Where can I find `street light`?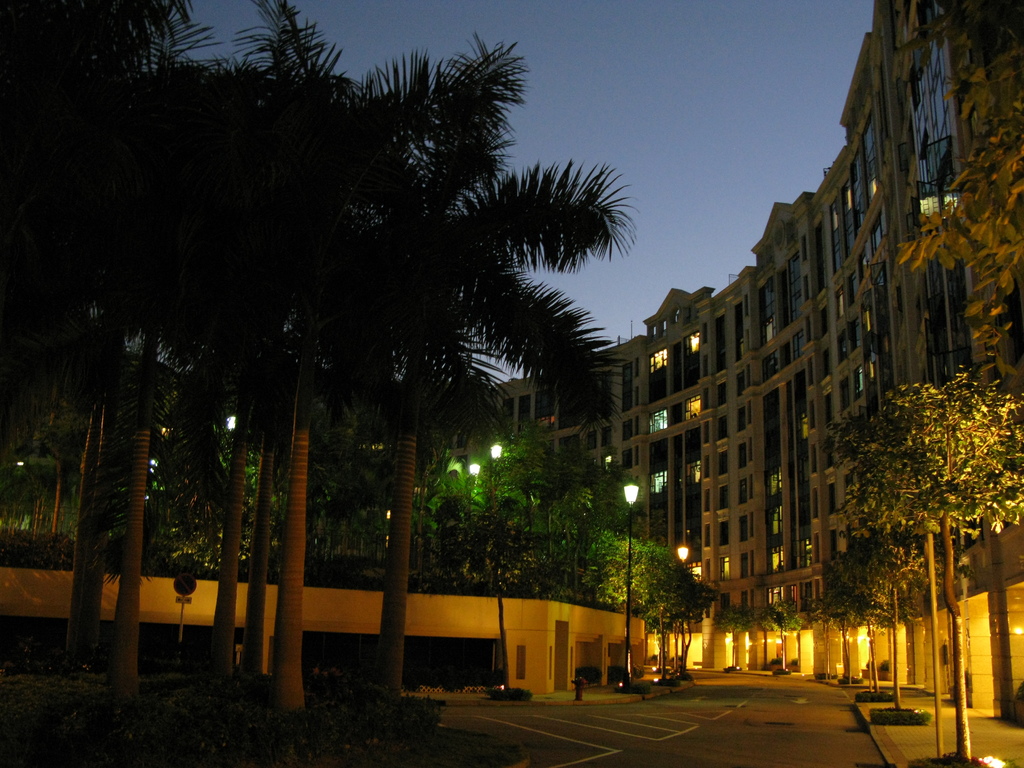
You can find it at x1=676 y1=540 x2=691 y2=680.
